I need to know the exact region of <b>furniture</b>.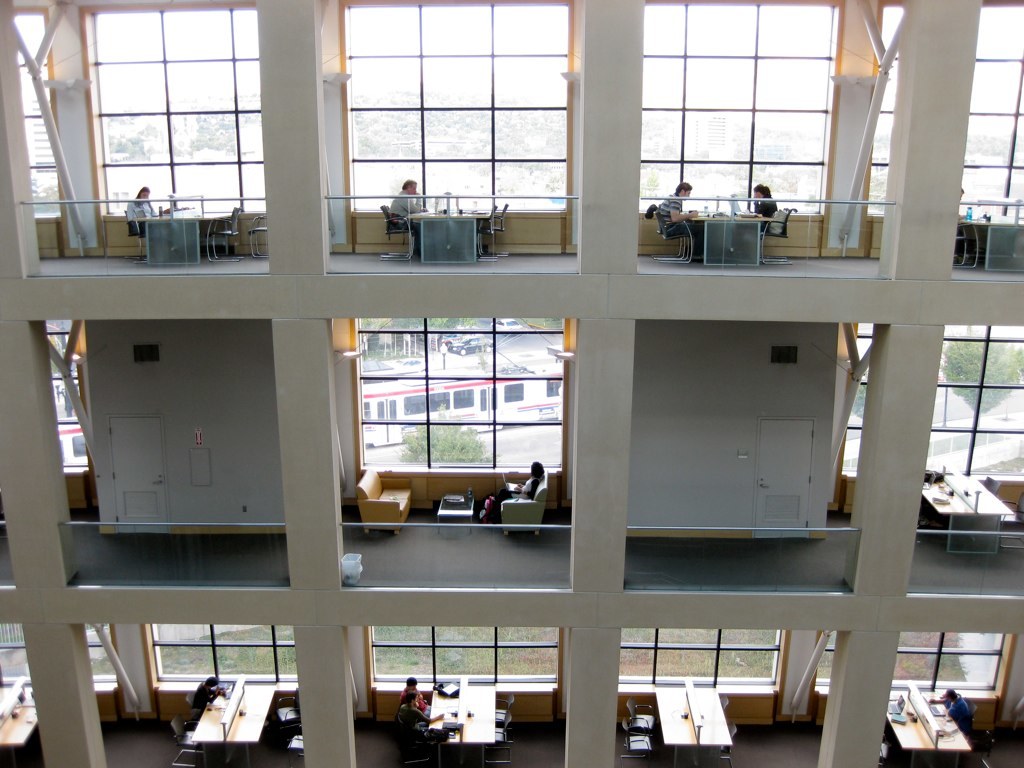
Region: {"x1": 272, "y1": 688, "x2": 302, "y2": 737}.
